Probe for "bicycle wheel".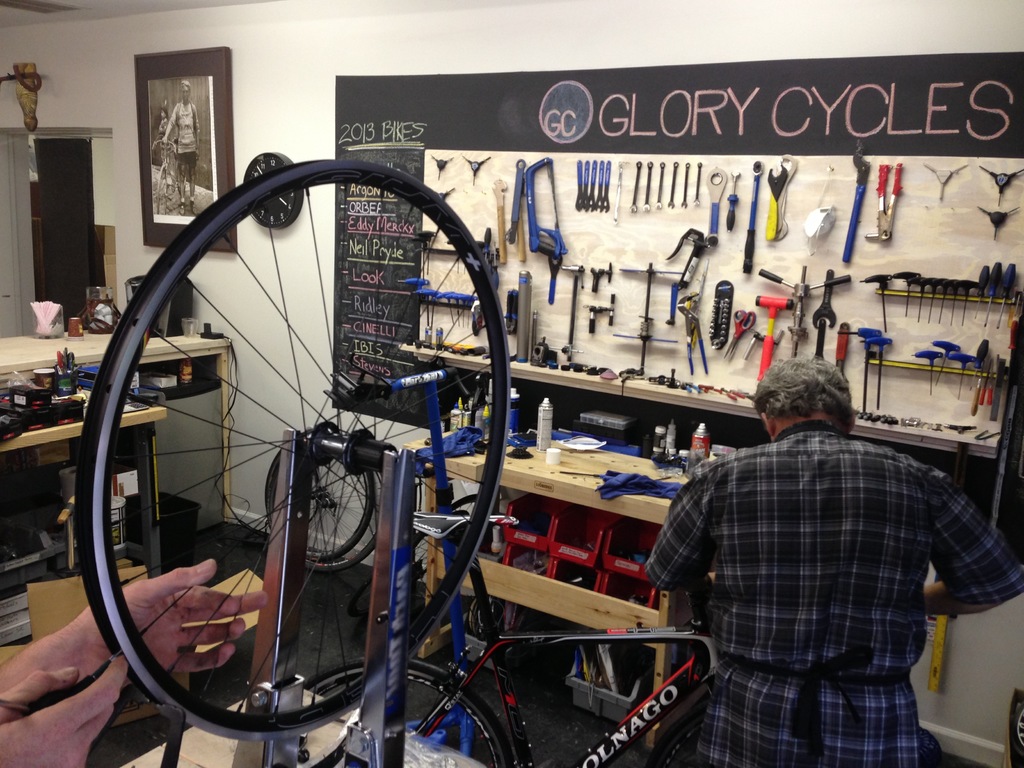
Probe result: crop(305, 653, 506, 767).
